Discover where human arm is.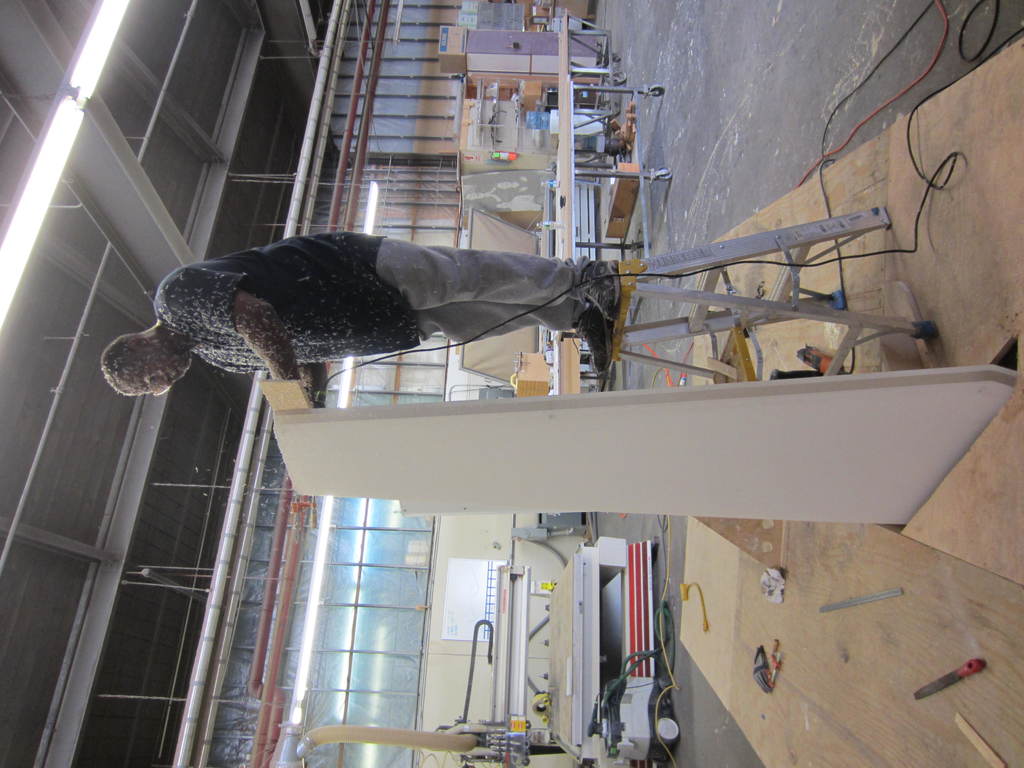
Discovered at [279,349,339,429].
